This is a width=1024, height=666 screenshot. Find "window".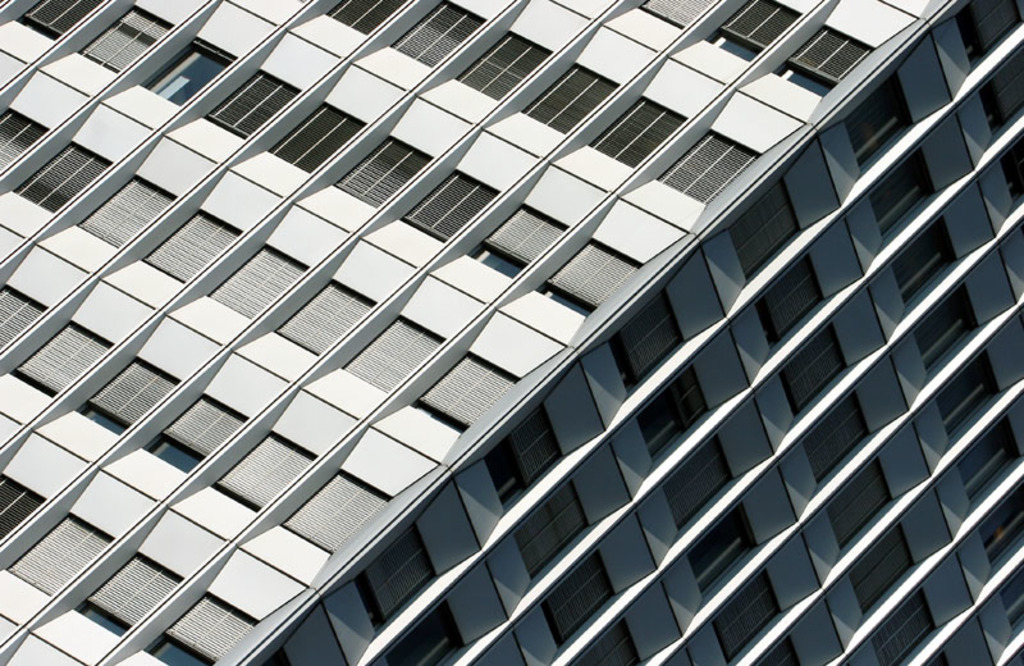
Bounding box: select_region(780, 313, 840, 415).
